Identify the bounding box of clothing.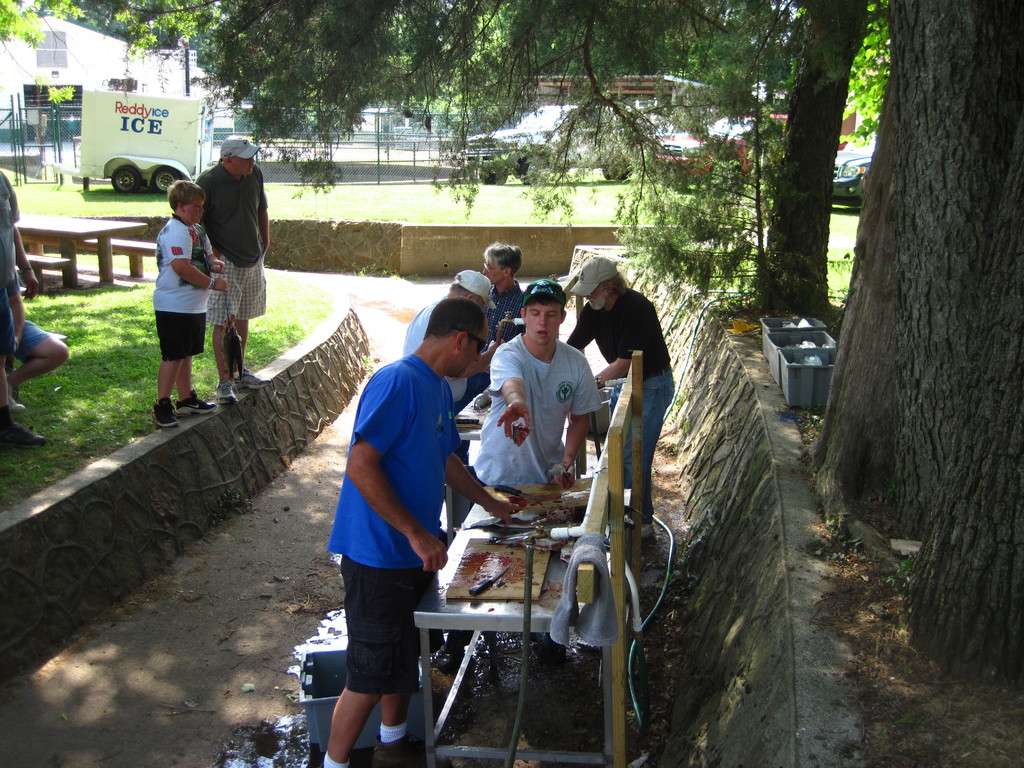
(17,321,47,358).
